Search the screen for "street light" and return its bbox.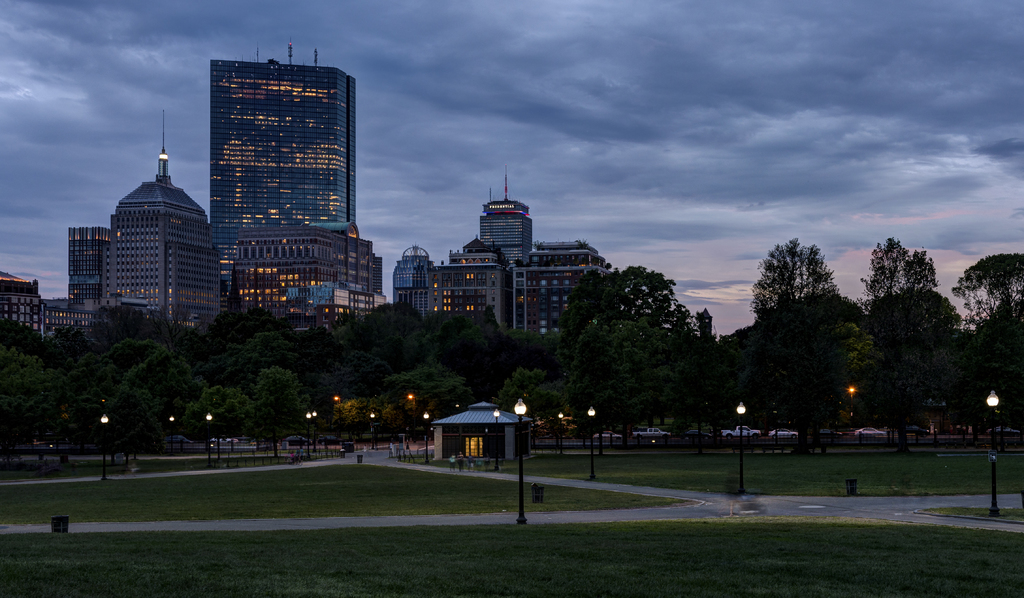
Found: <bbox>986, 387, 1000, 521</bbox>.
